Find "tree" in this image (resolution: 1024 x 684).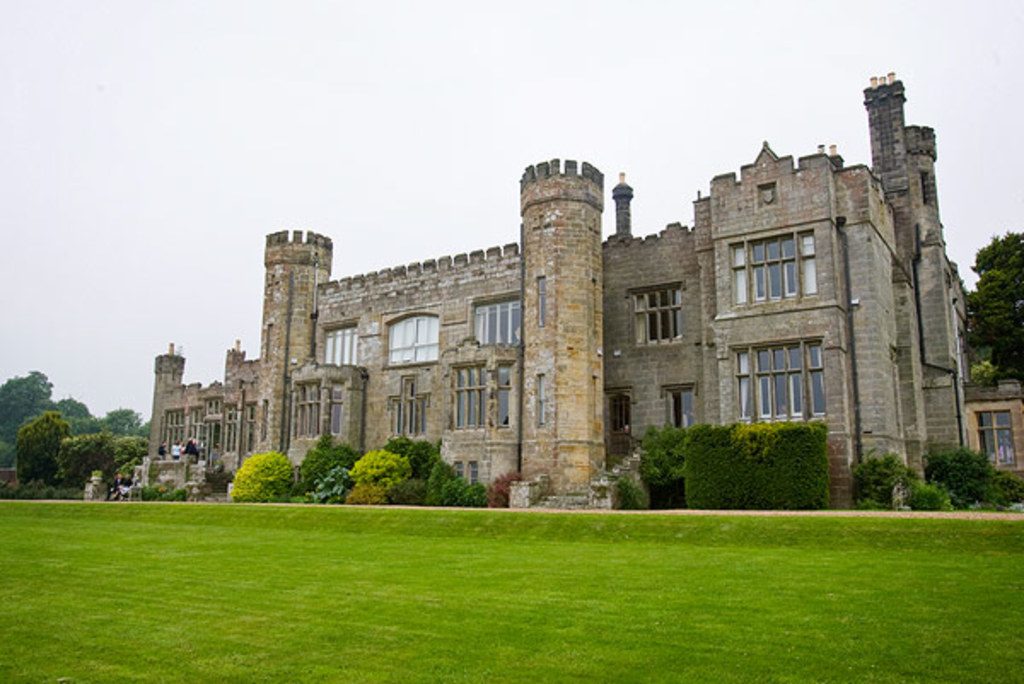
375:418:427:501.
